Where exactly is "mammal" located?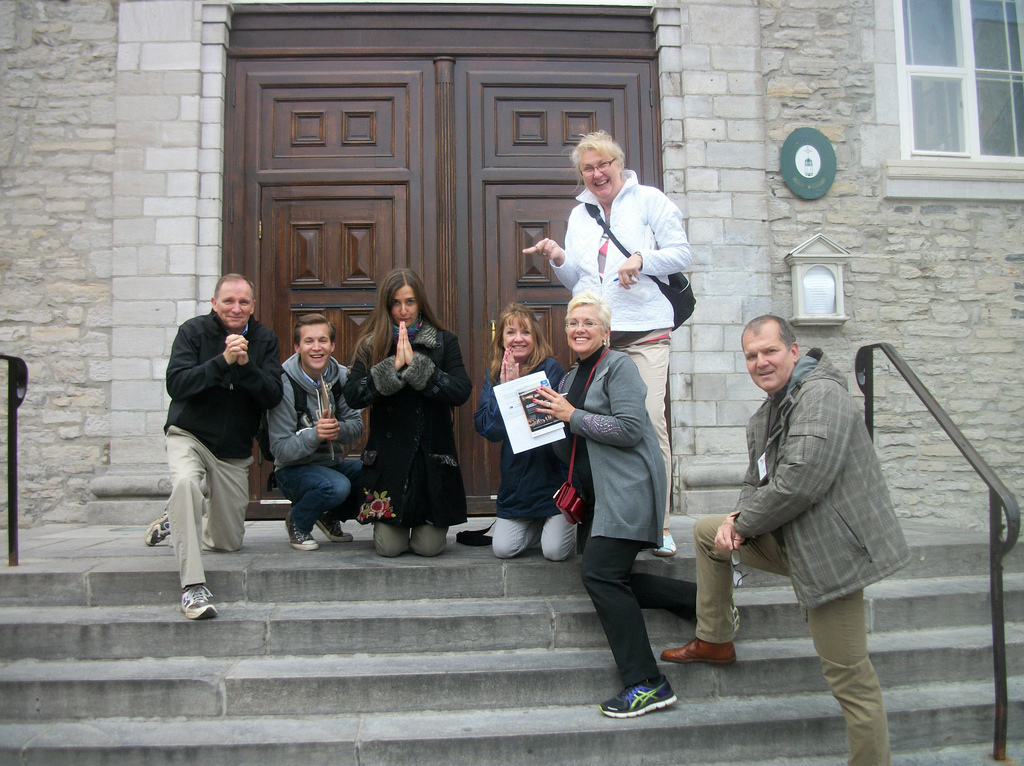
Its bounding box is 473/302/571/557.
